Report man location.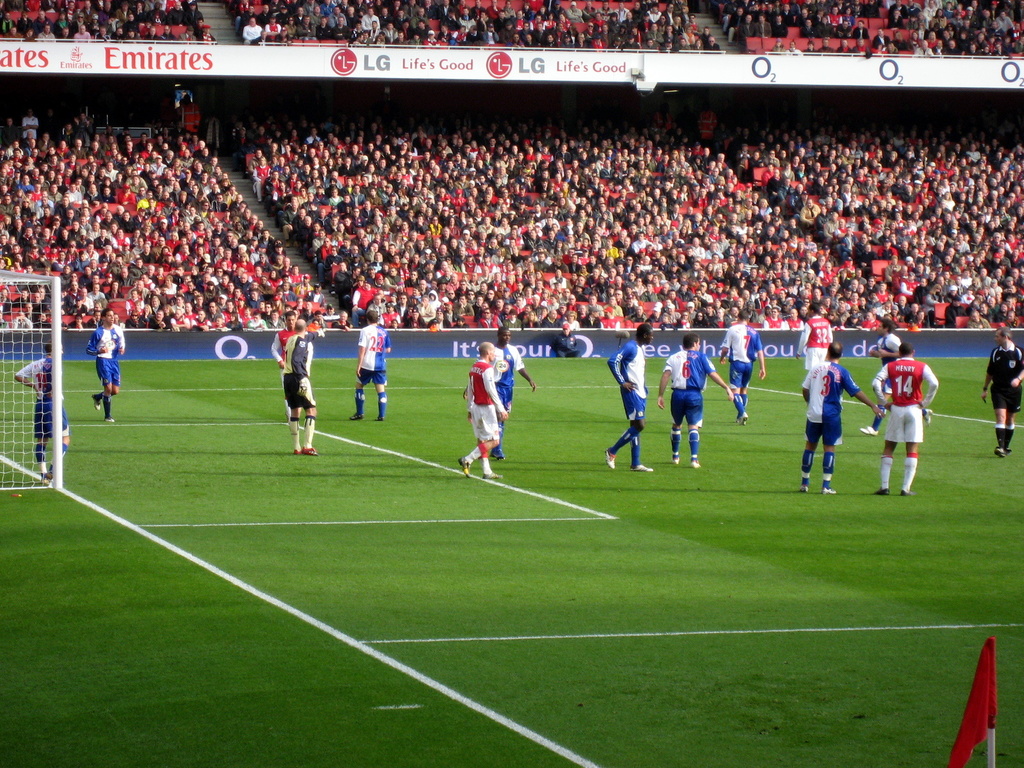
Report: <box>596,322,647,475</box>.
